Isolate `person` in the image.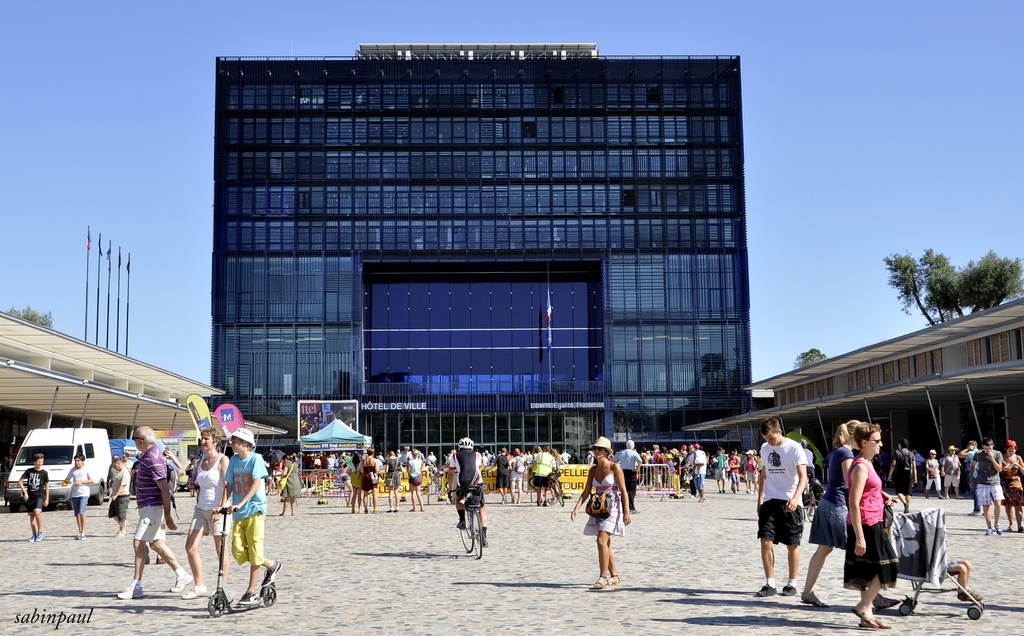
Isolated region: region(750, 415, 804, 599).
